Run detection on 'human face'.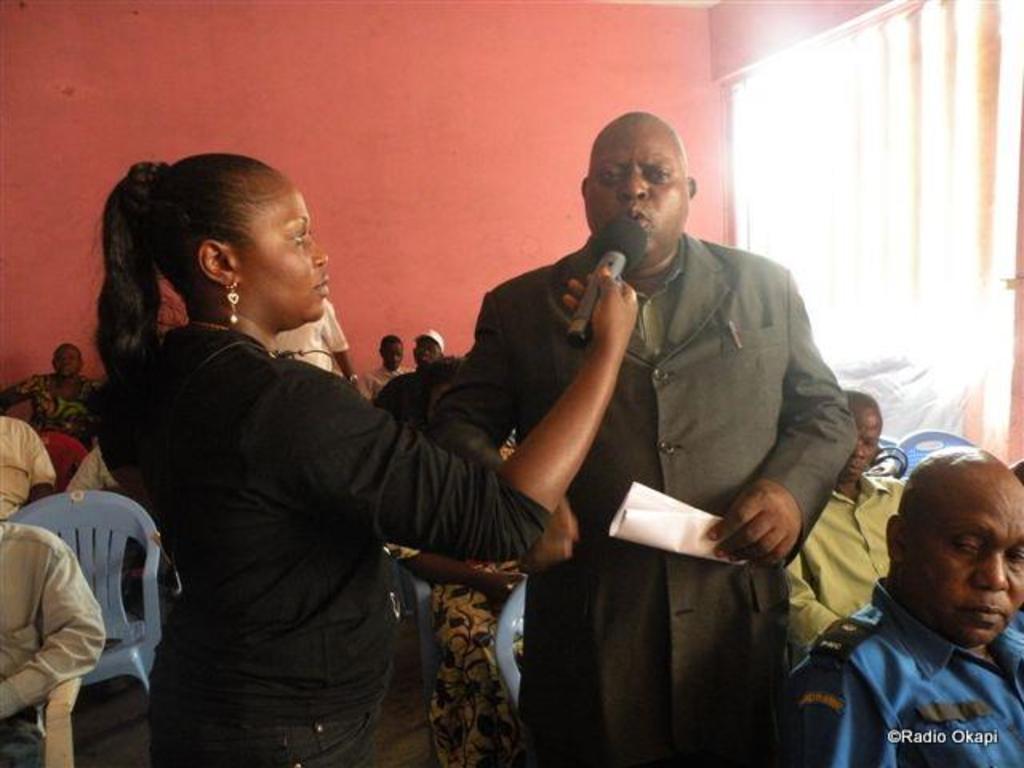
Result: left=384, top=339, right=406, bottom=371.
